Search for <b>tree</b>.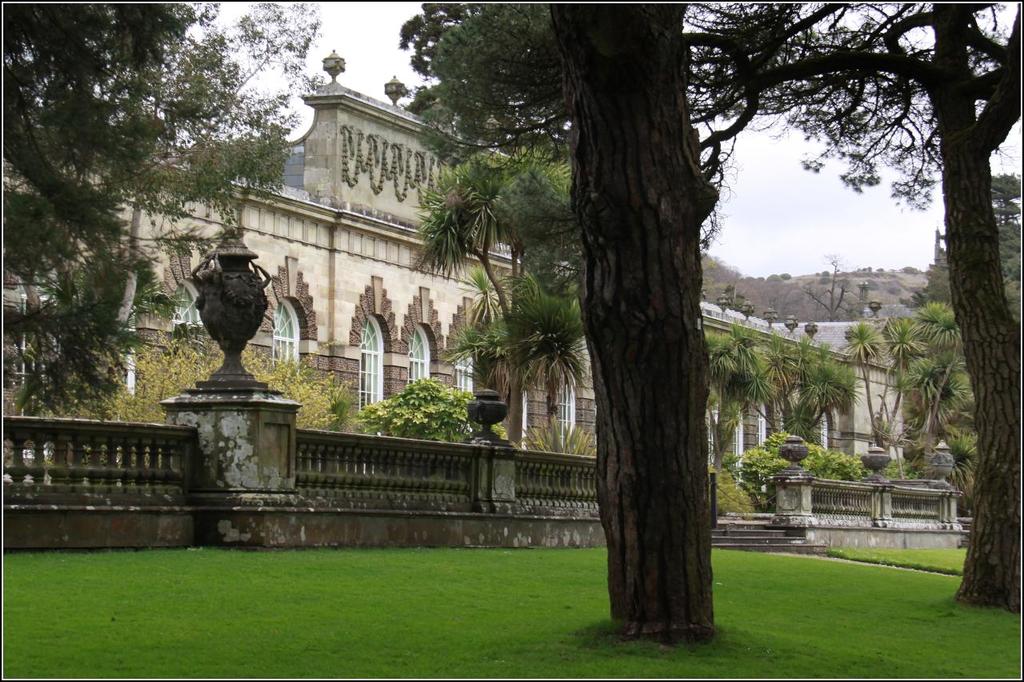
Found at (left=908, top=173, right=1023, bottom=320).
